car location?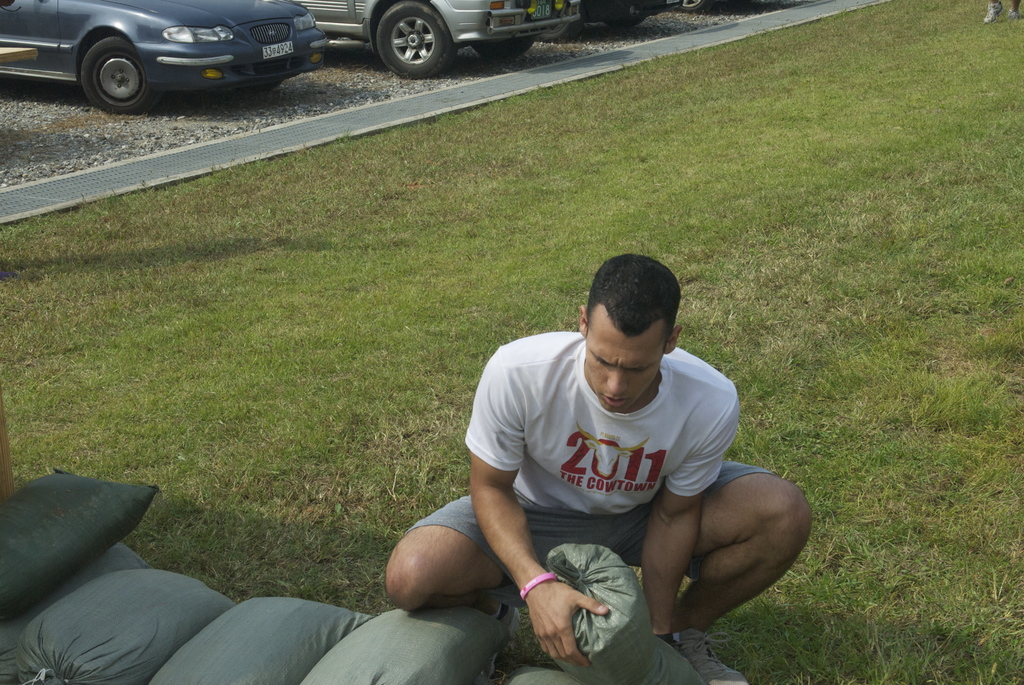
box=[573, 0, 678, 38]
